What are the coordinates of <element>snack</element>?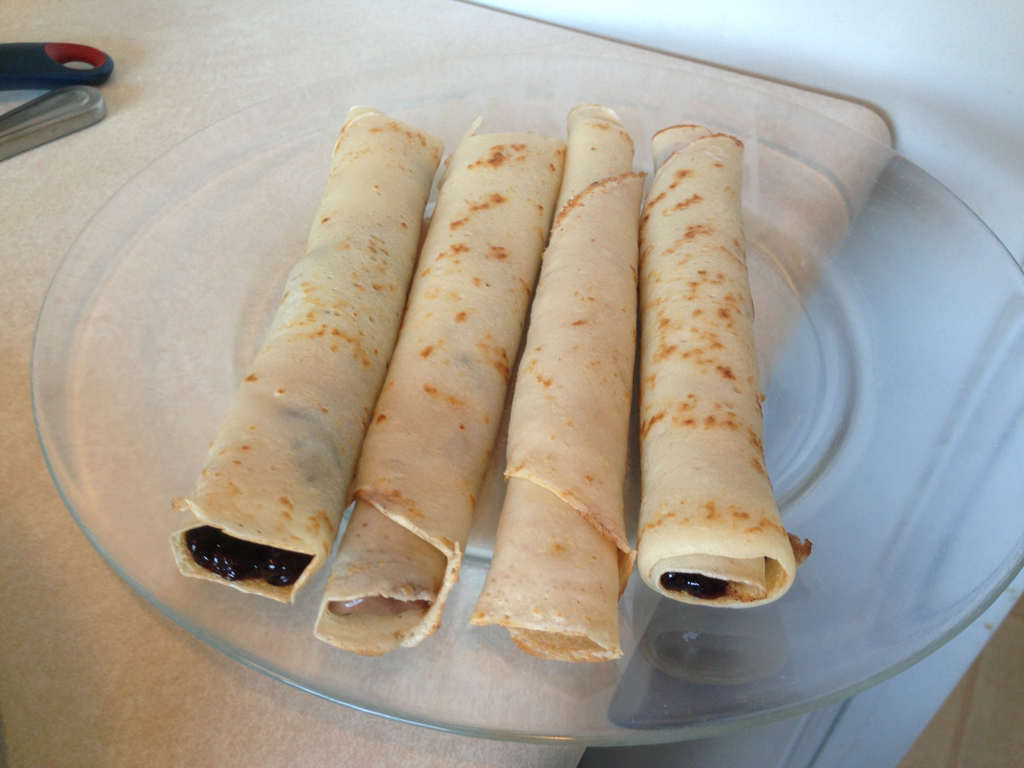
{"x1": 602, "y1": 145, "x2": 795, "y2": 662}.
